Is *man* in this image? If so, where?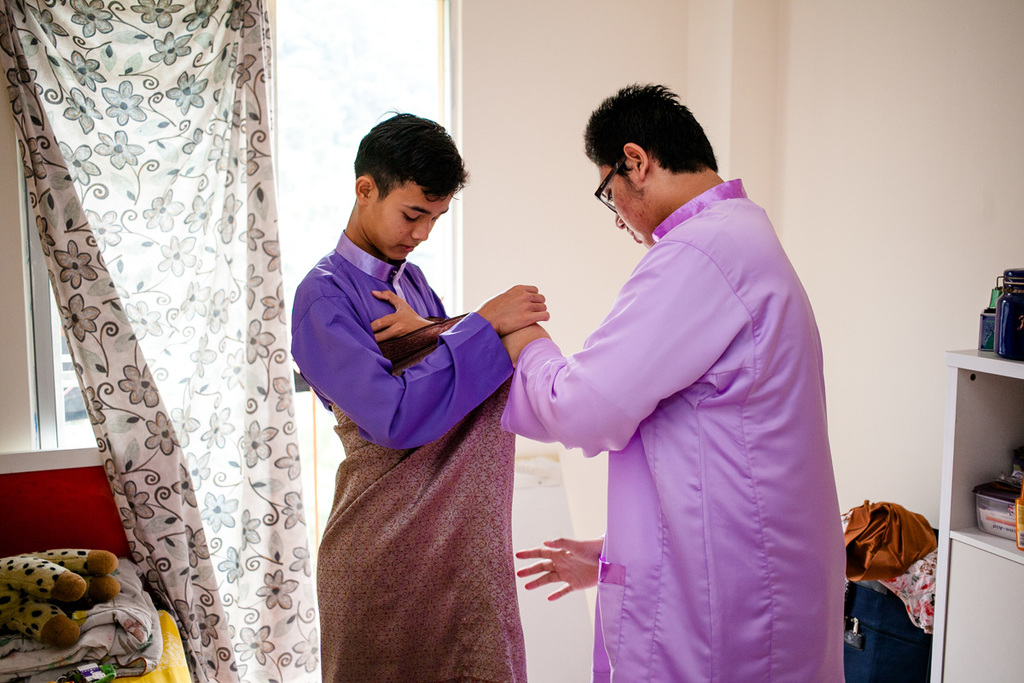
Yes, at box(498, 74, 858, 682).
